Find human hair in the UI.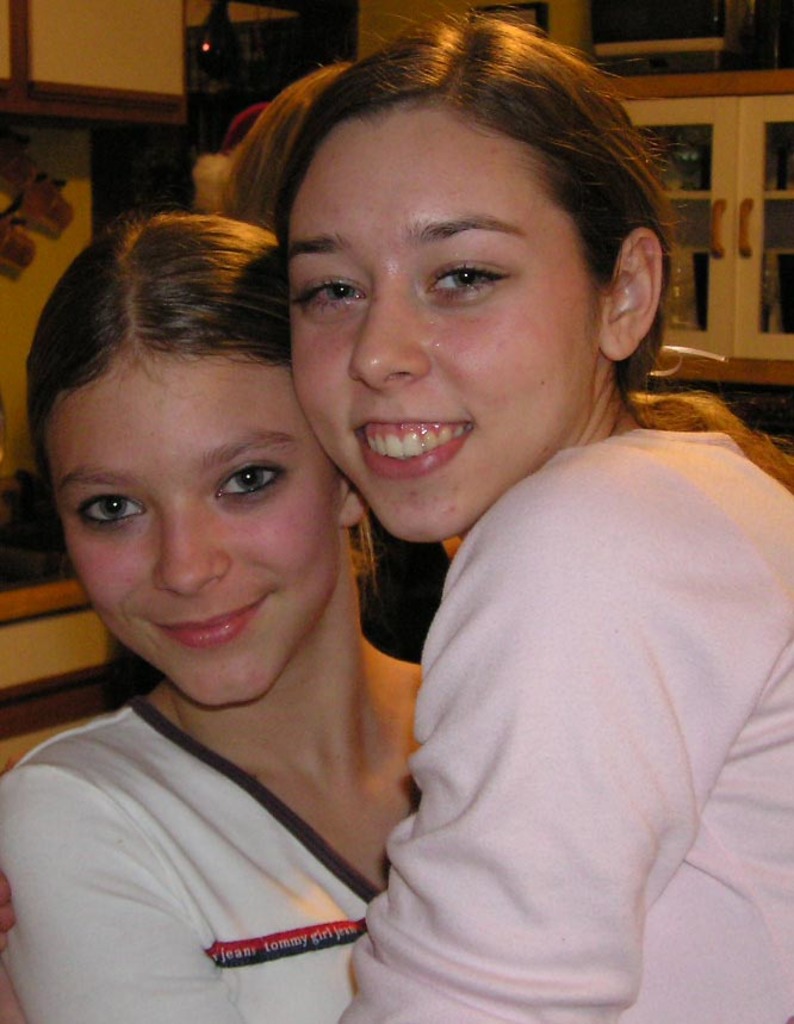
UI element at select_region(240, 0, 674, 436).
